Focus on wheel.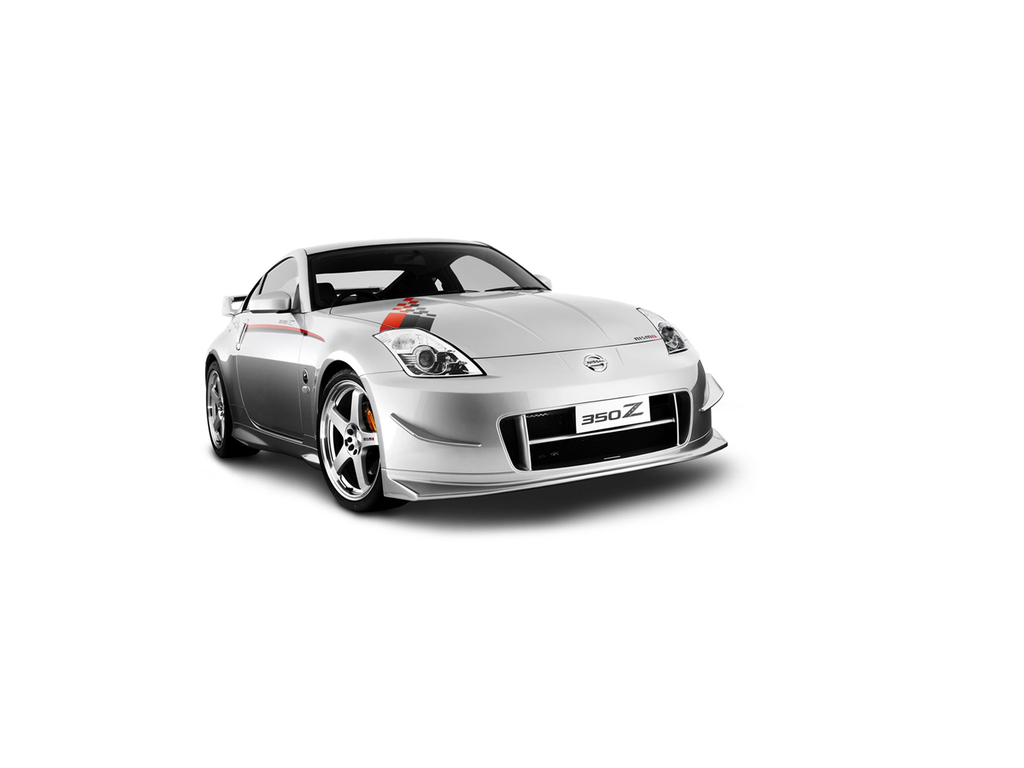
Focused at BBox(207, 362, 260, 459).
